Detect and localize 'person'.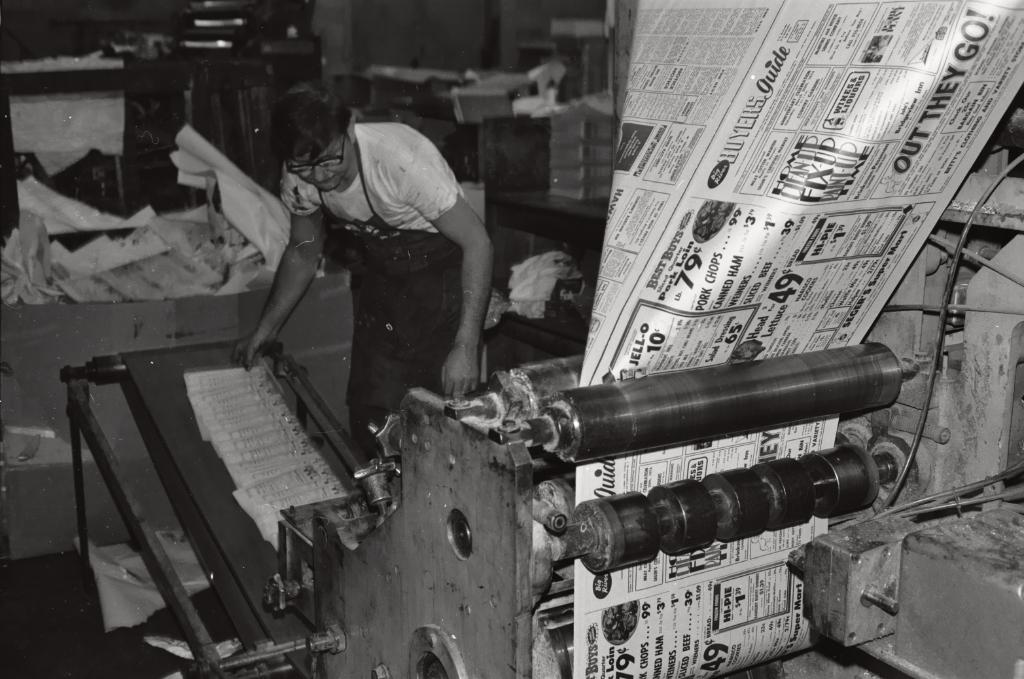
Localized at left=249, top=86, right=497, bottom=464.
